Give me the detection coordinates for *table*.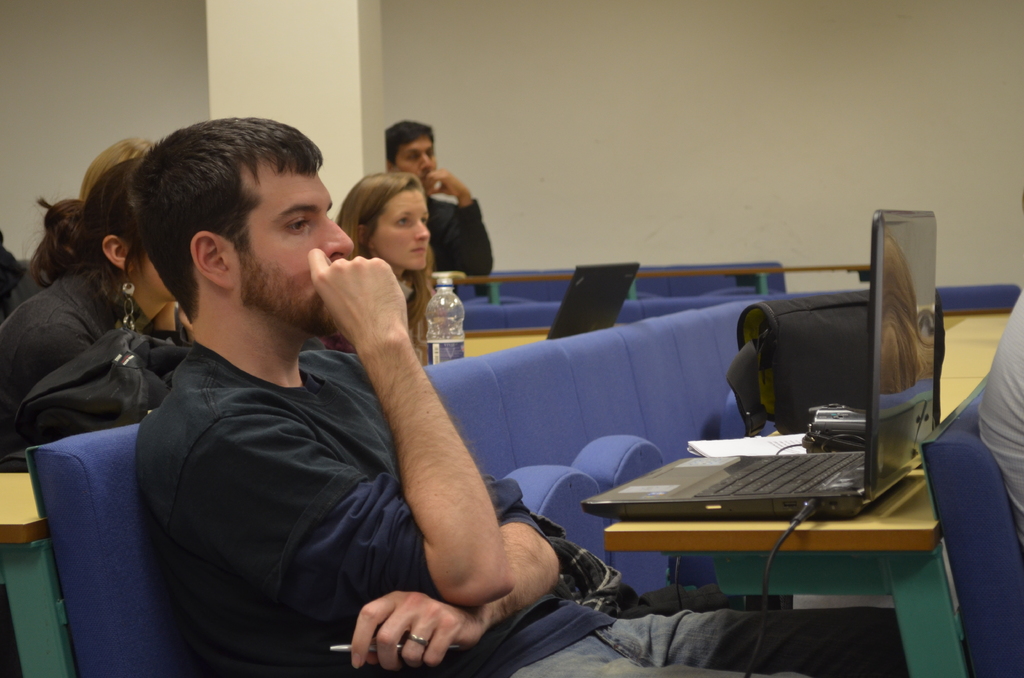
left=0, top=332, right=548, bottom=677.
